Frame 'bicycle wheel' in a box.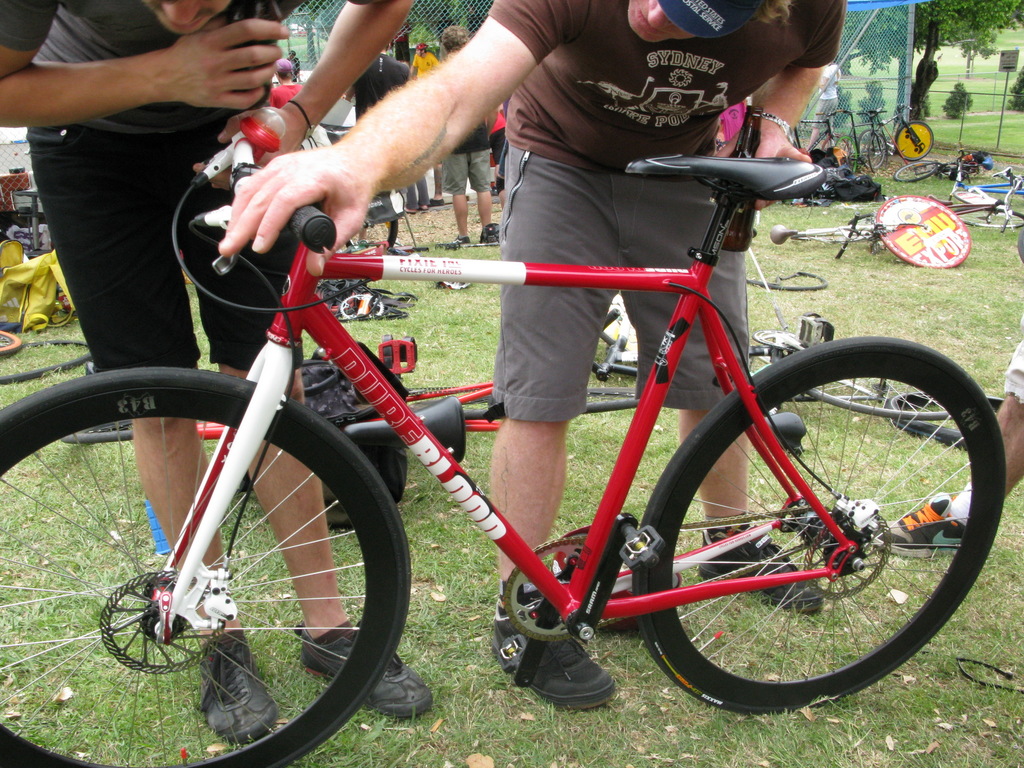
{"left": 874, "top": 195, "right": 969, "bottom": 273}.
